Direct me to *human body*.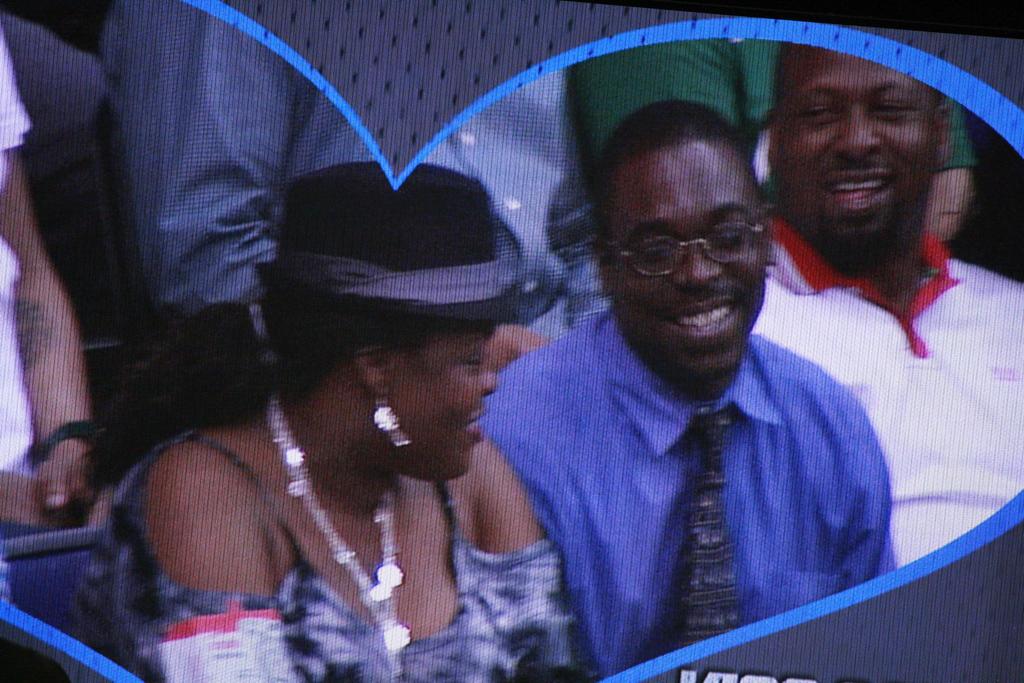
Direction: {"x1": 102, "y1": 403, "x2": 538, "y2": 682}.
